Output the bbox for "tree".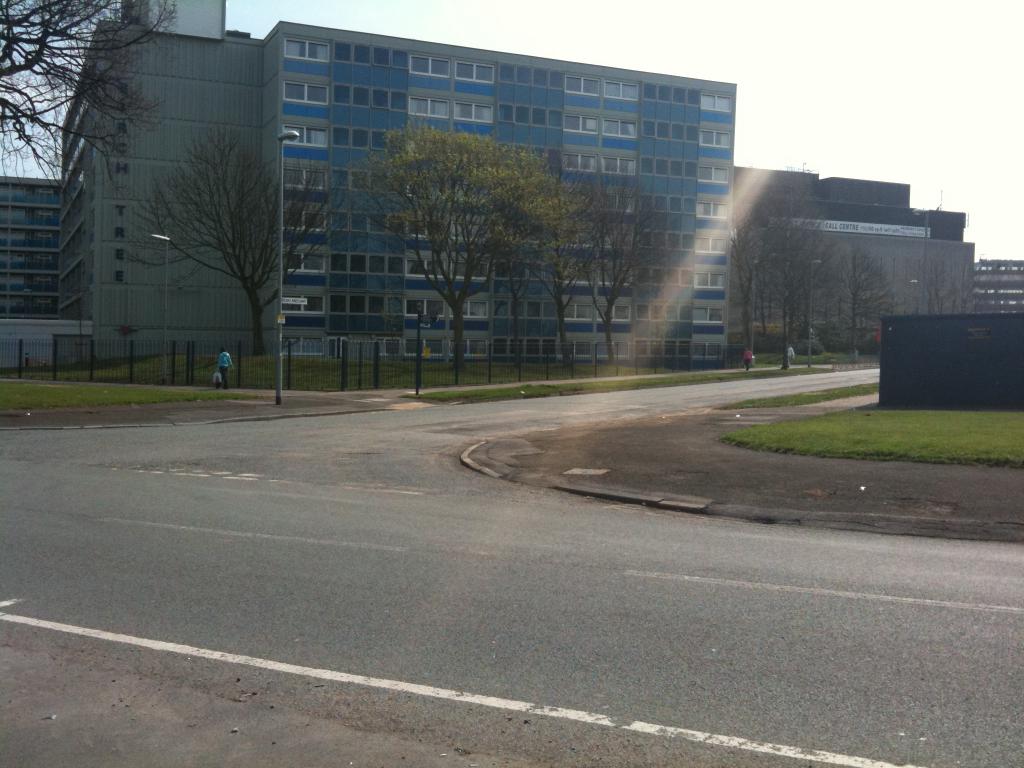
left=125, top=81, right=289, bottom=365.
